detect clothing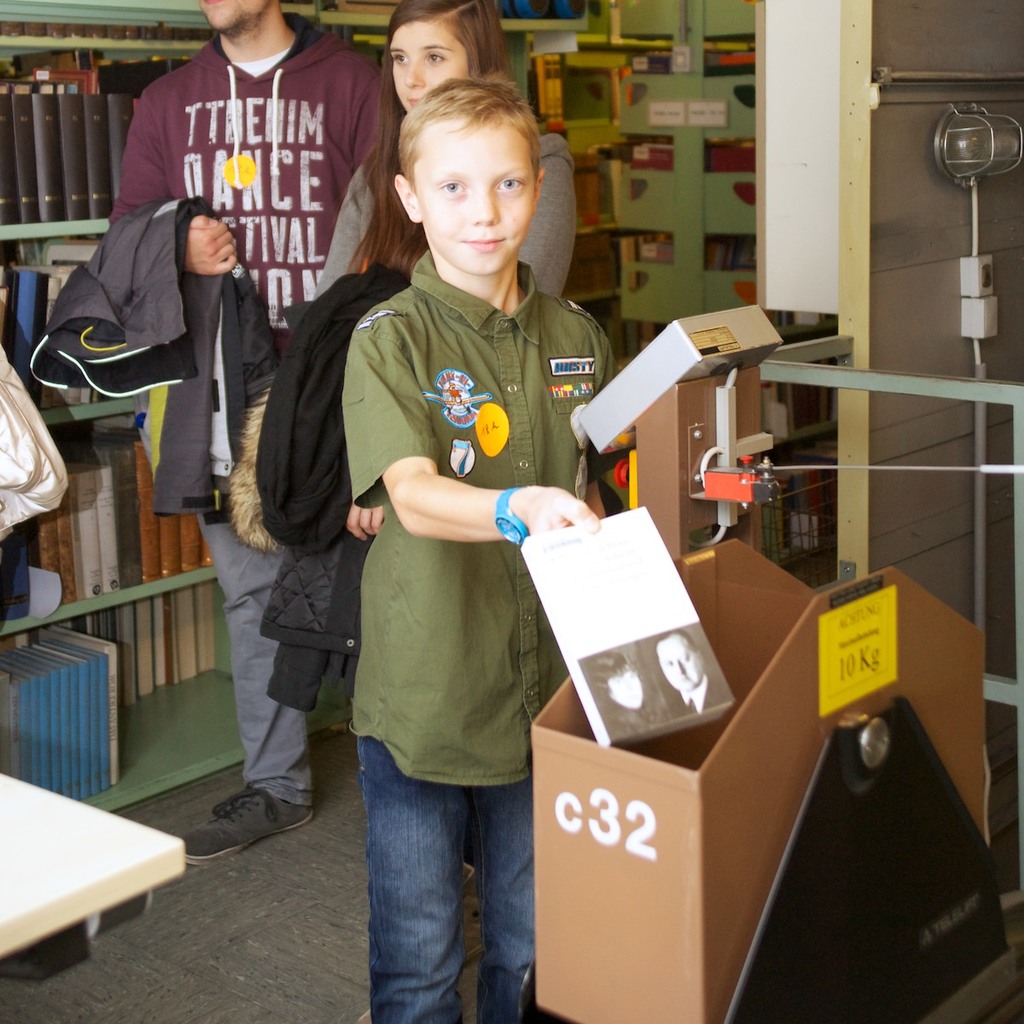
select_region(259, 272, 409, 724)
